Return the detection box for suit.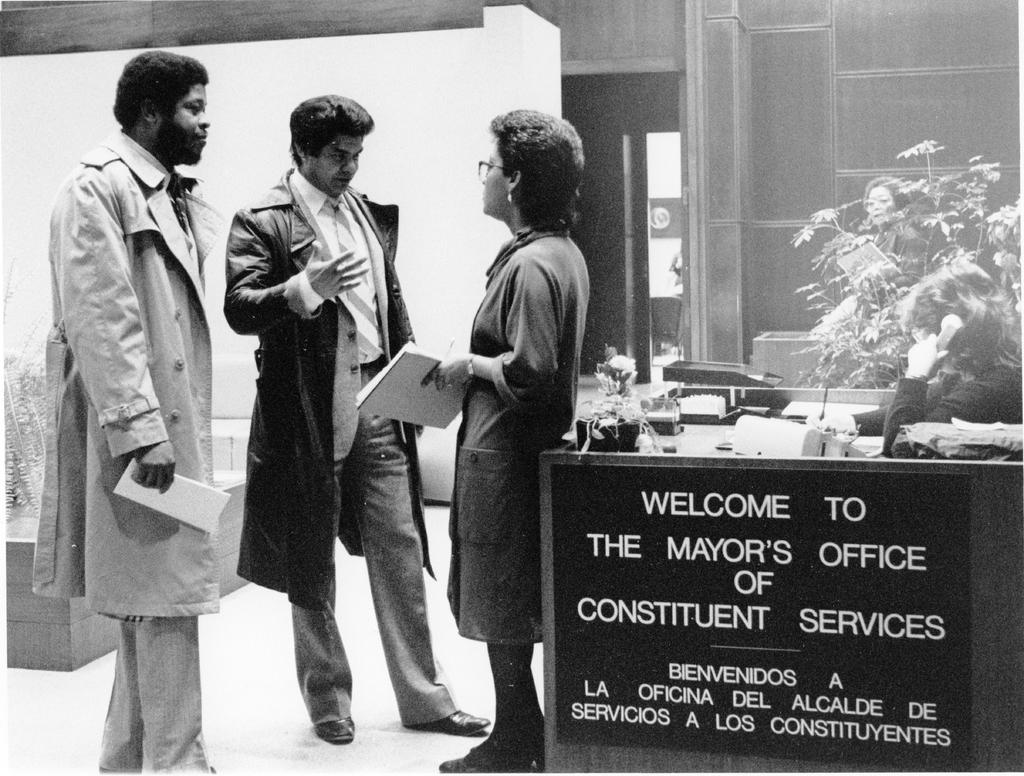
Rect(211, 113, 390, 702).
